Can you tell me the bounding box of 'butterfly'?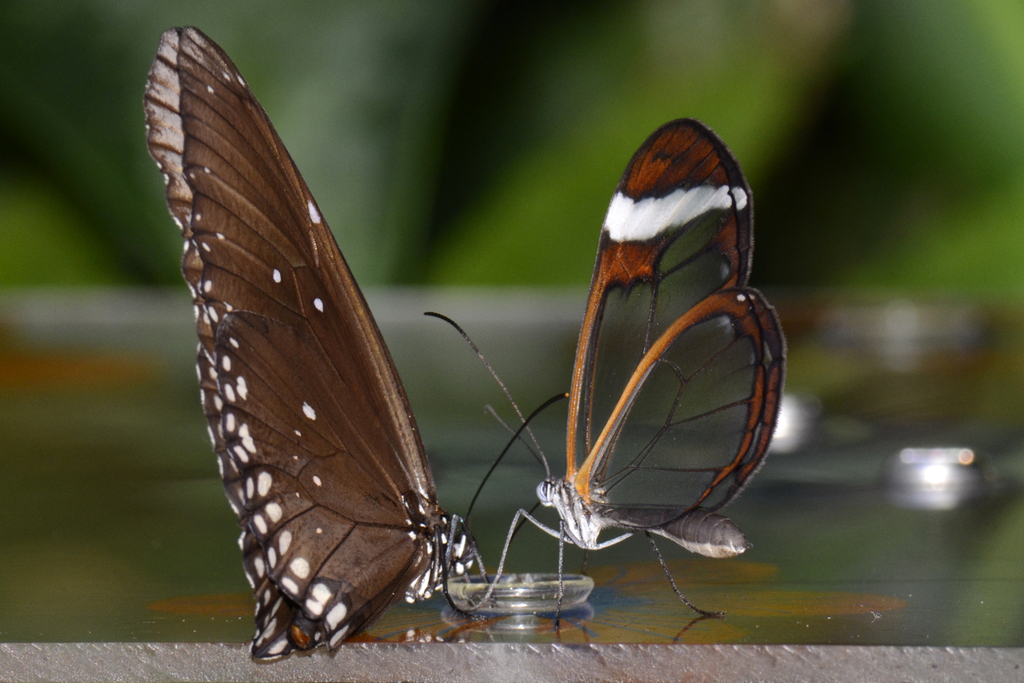
(x1=502, y1=90, x2=785, y2=630).
